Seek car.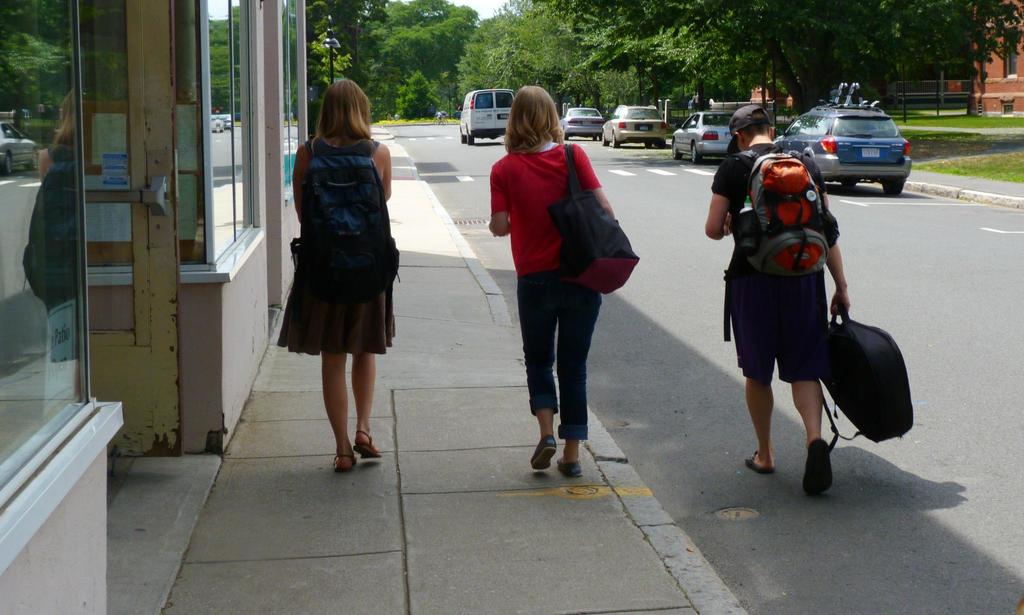
462, 91, 515, 141.
